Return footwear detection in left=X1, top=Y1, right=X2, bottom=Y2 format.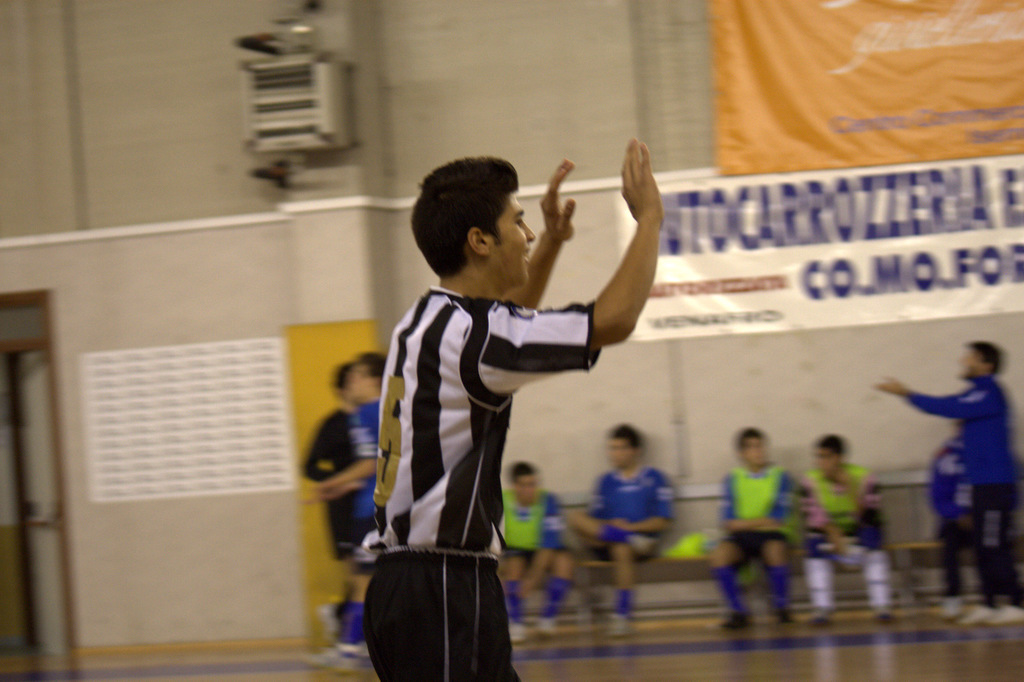
left=347, top=643, right=369, bottom=656.
